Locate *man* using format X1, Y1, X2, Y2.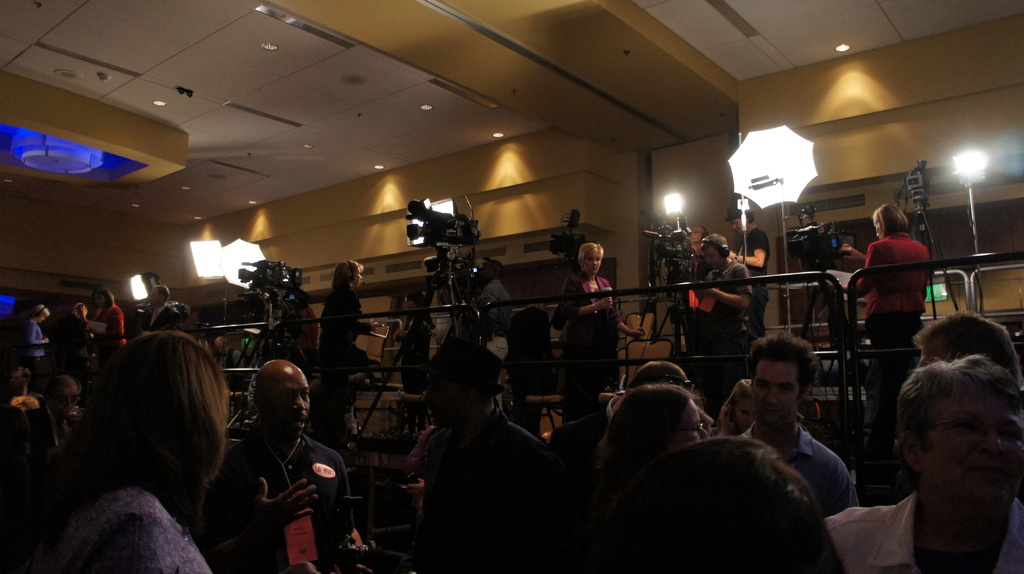
419, 334, 548, 518.
